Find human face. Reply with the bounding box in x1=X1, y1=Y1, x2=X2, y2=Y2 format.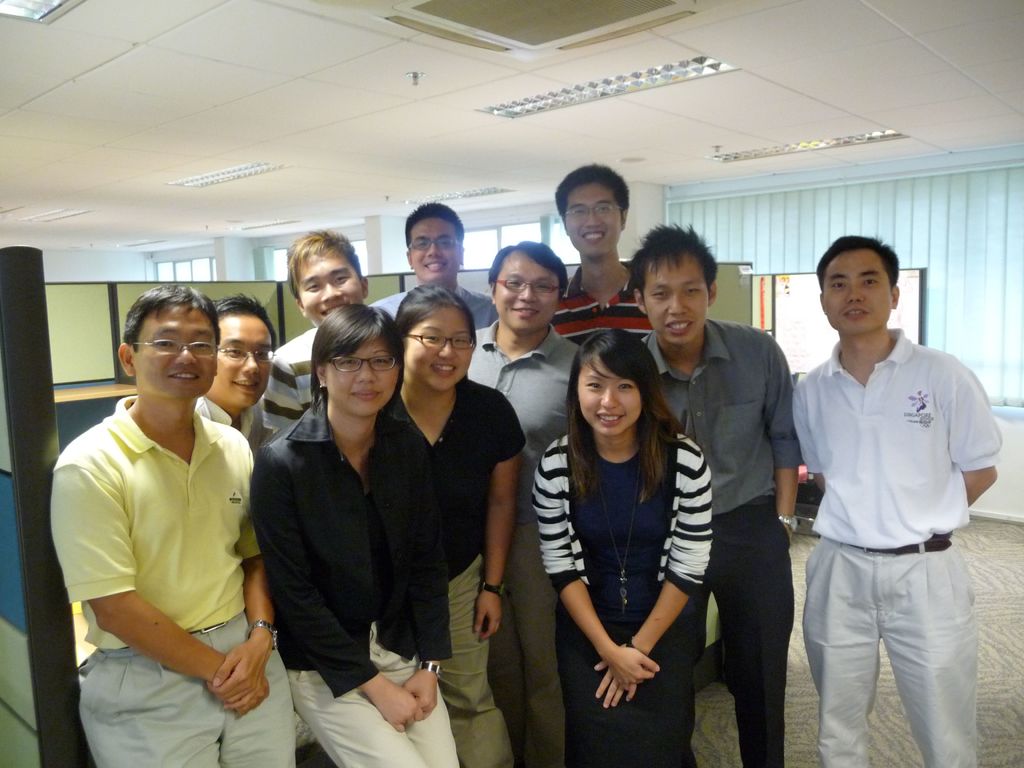
x1=642, y1=250, x2=710, y2=345.
